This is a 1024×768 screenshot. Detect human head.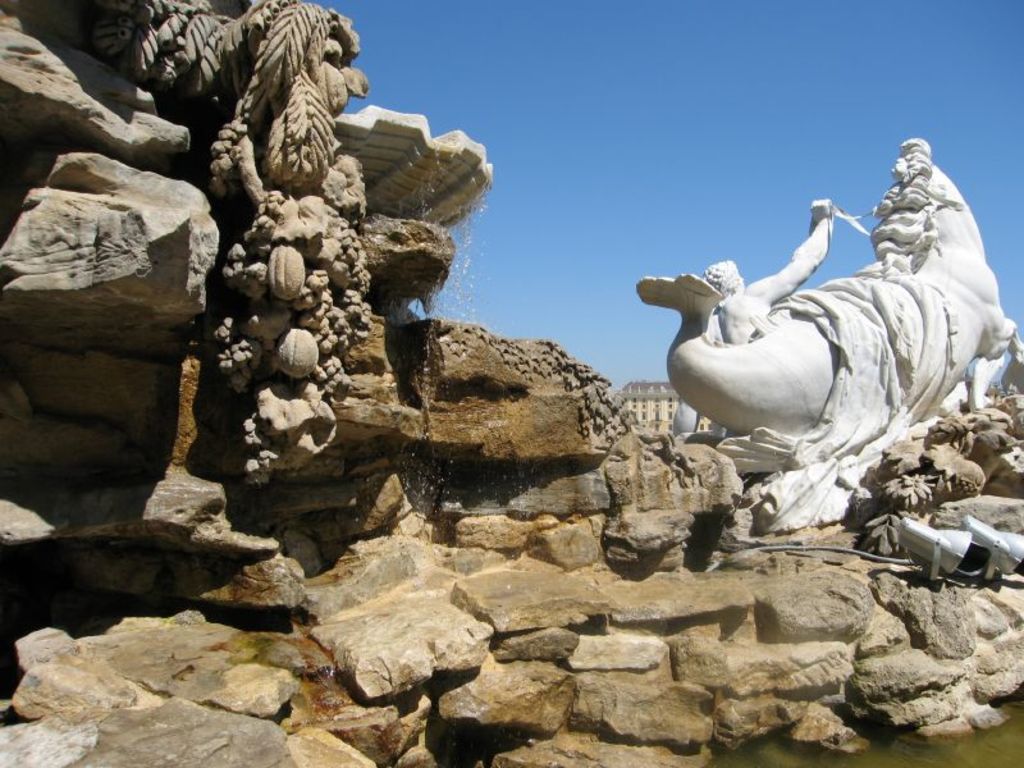
l=705, t=259, r=746, b=306.
